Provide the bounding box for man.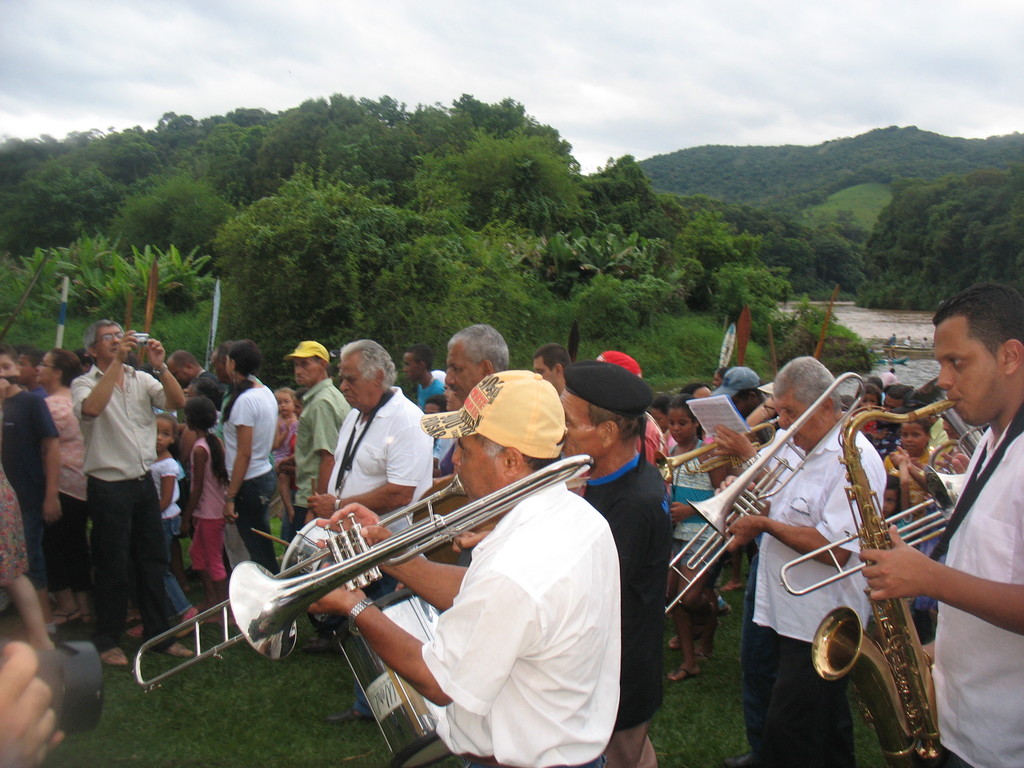
left=300, top=340, right=432, bottom=725.
